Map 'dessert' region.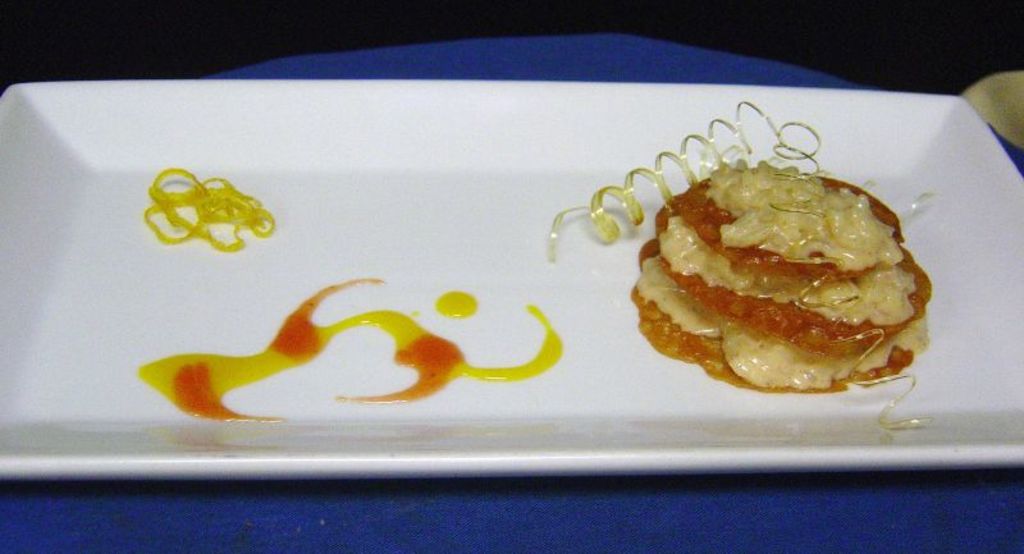
Mapped to l=632, t=157, r=943, b=400.
